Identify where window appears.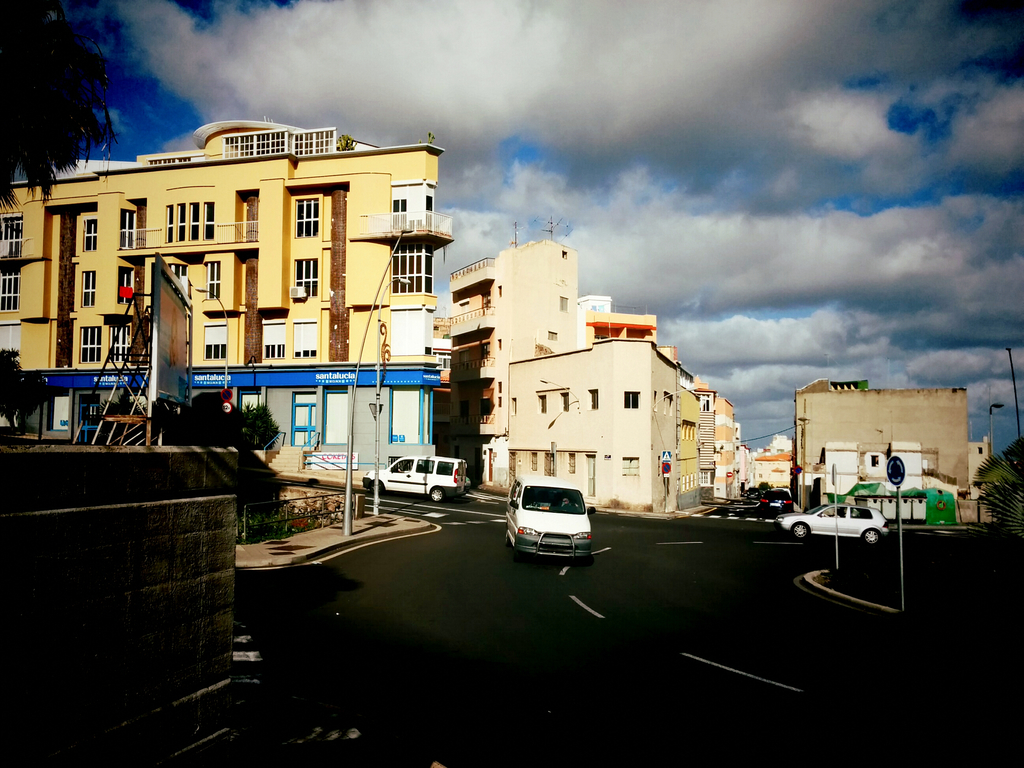
Appears at [x1=589, y1=388, x2=599, y2=407].
